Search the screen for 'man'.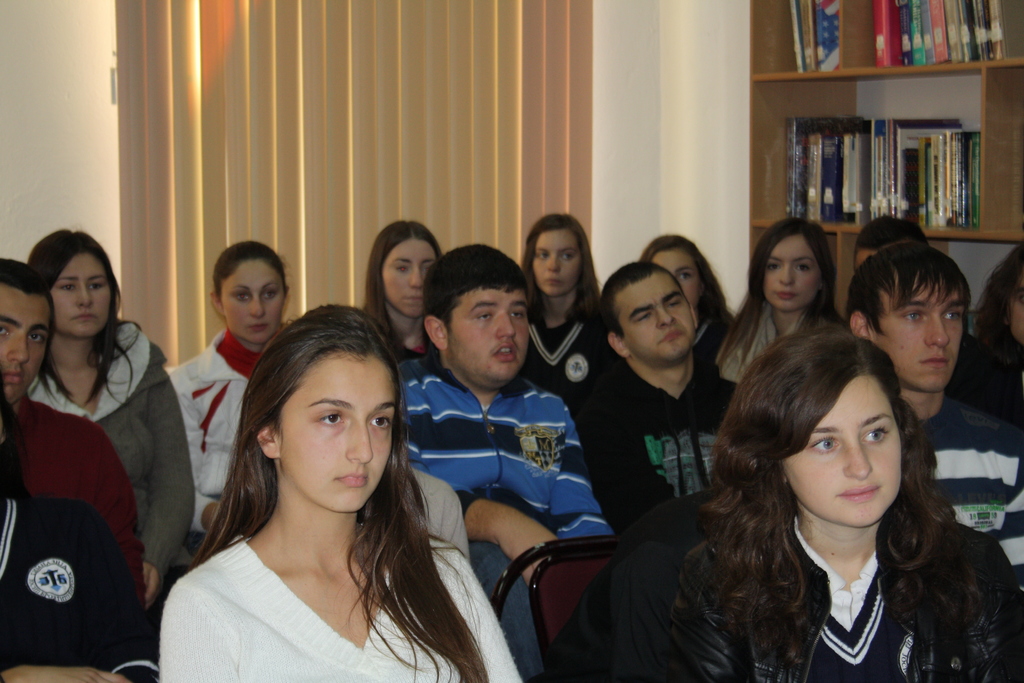
Found at {"left": 580, "top": 259, "right": 747, "bottom": 539}.
